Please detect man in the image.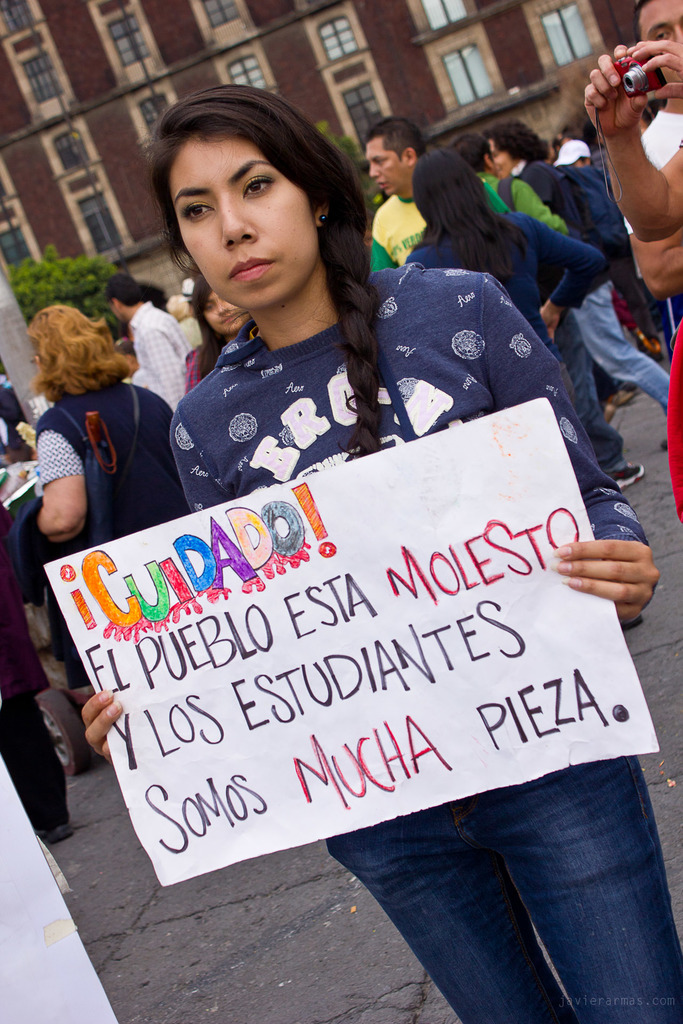
detection(623, 0, 682, 292).
